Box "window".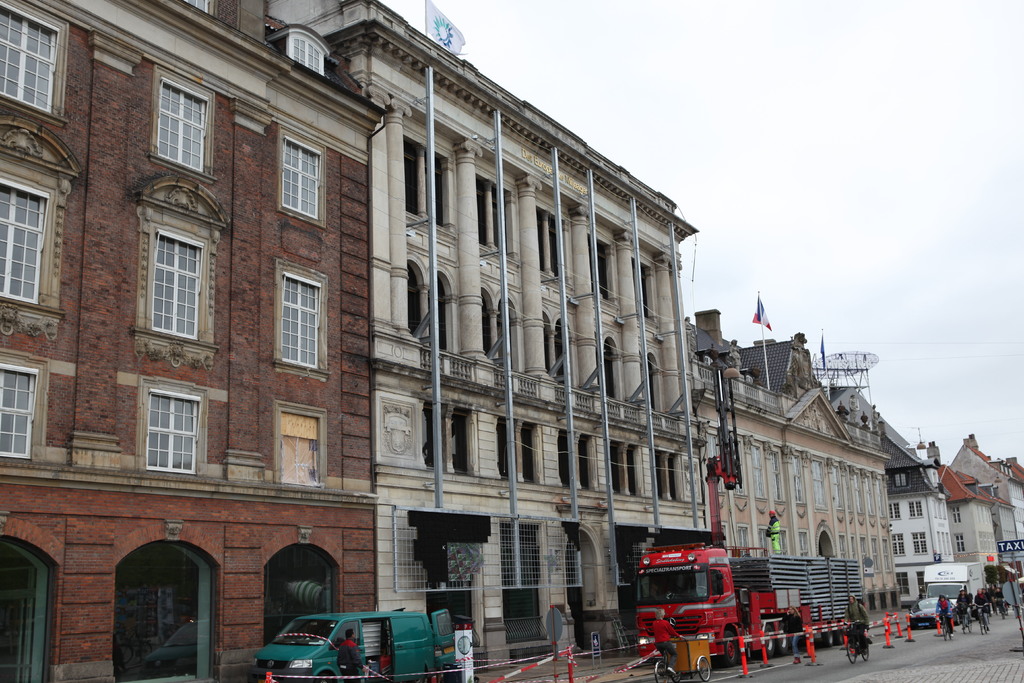
bbox=[648, 444, 692, 506].
